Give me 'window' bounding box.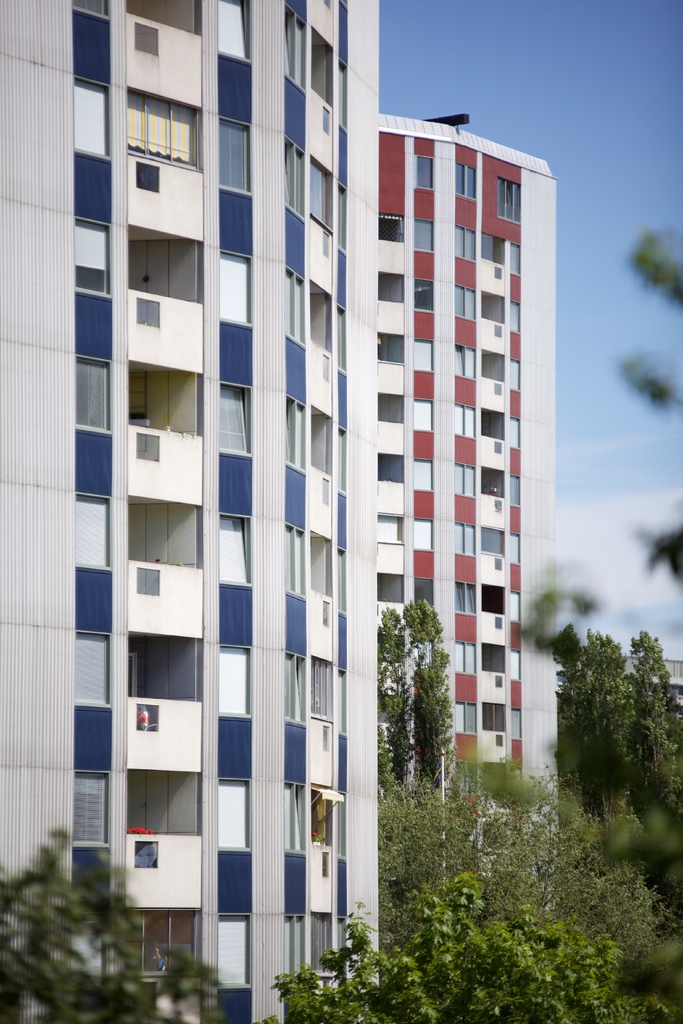
bbox=(309, 556, 331, 596).
